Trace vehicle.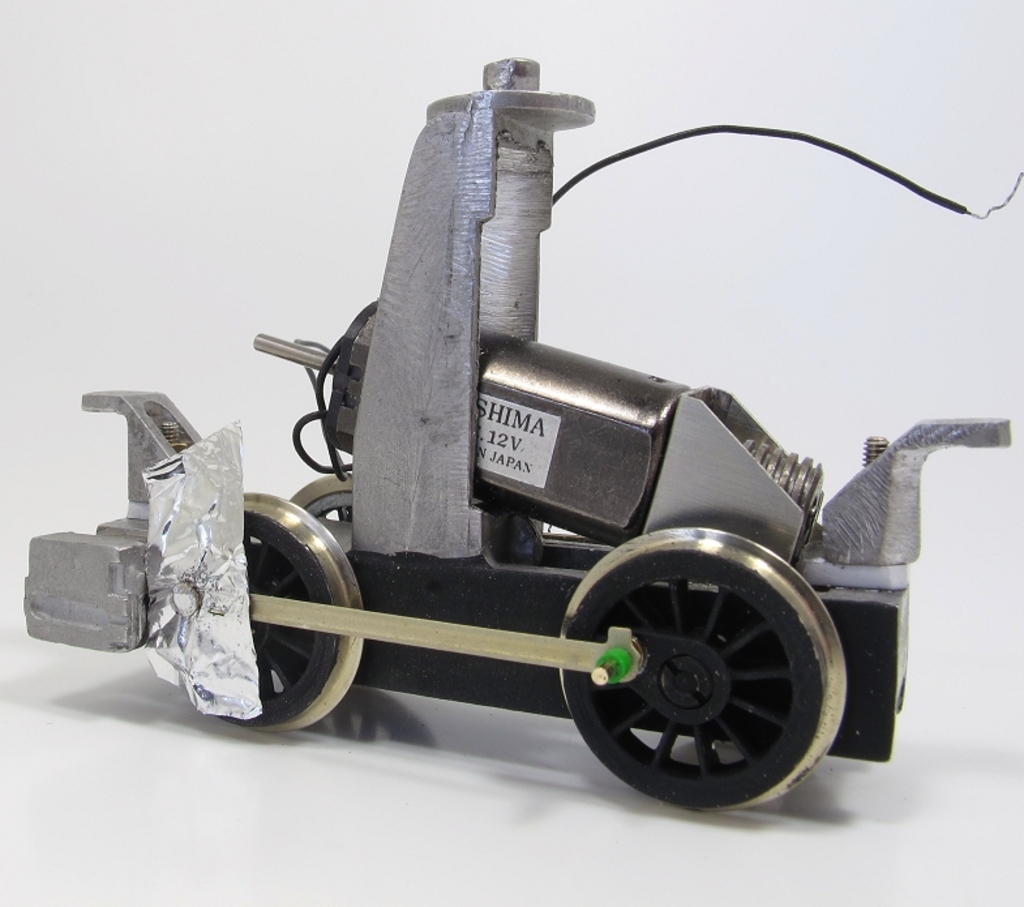
Traced to pyautogui.locateOnScreen(73, 37, 976, 791).
